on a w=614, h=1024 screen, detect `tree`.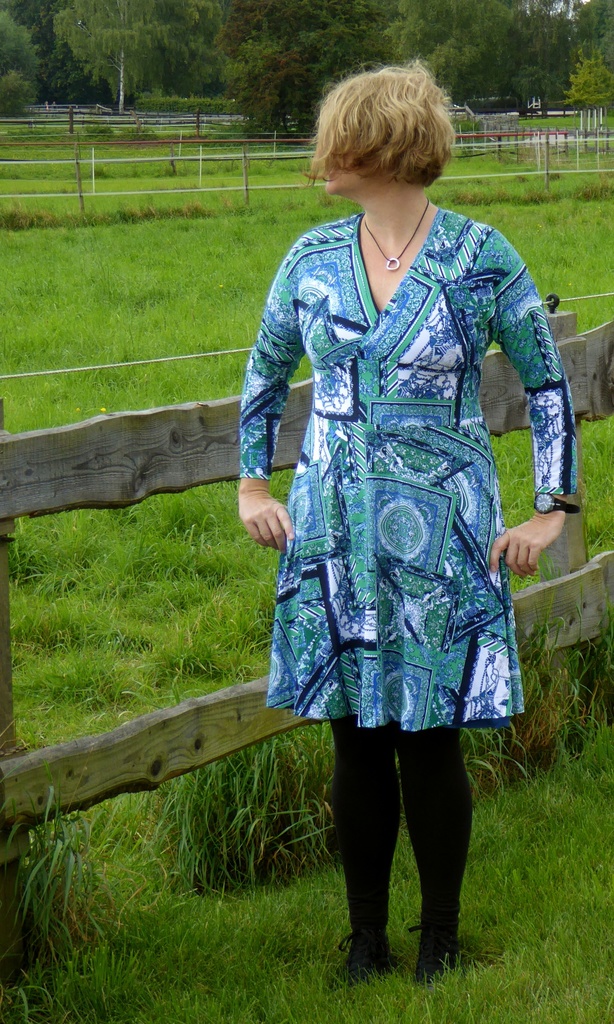
crop(1, 0, 62, 91).
